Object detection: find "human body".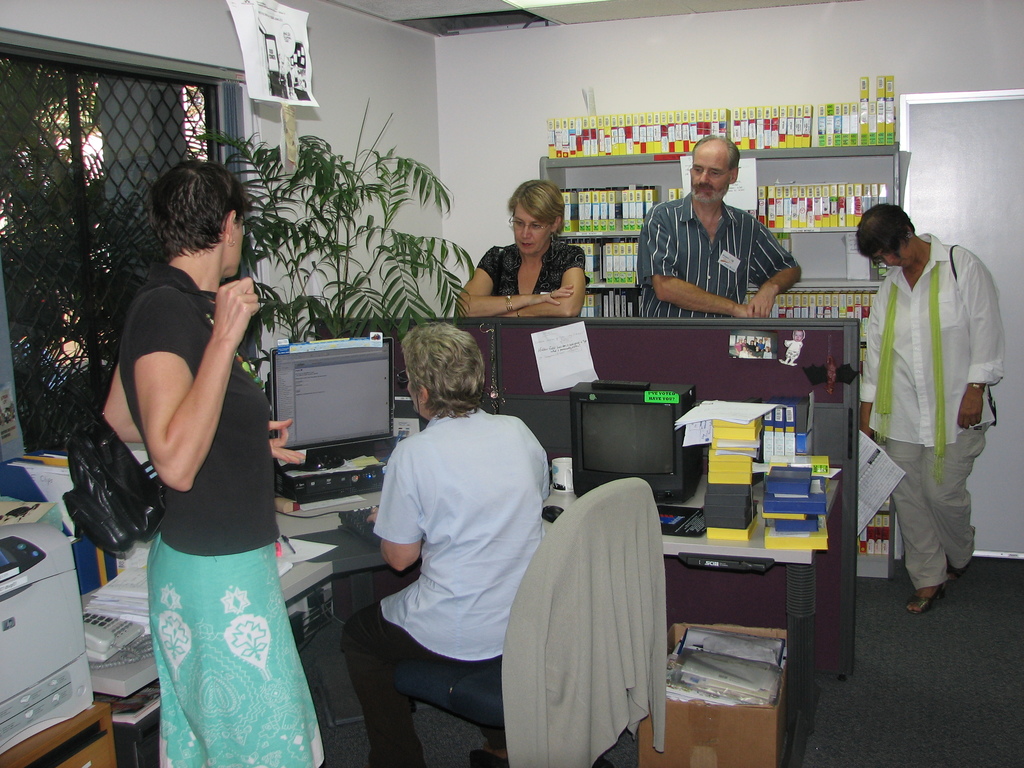
341, 404, 553, 767.
